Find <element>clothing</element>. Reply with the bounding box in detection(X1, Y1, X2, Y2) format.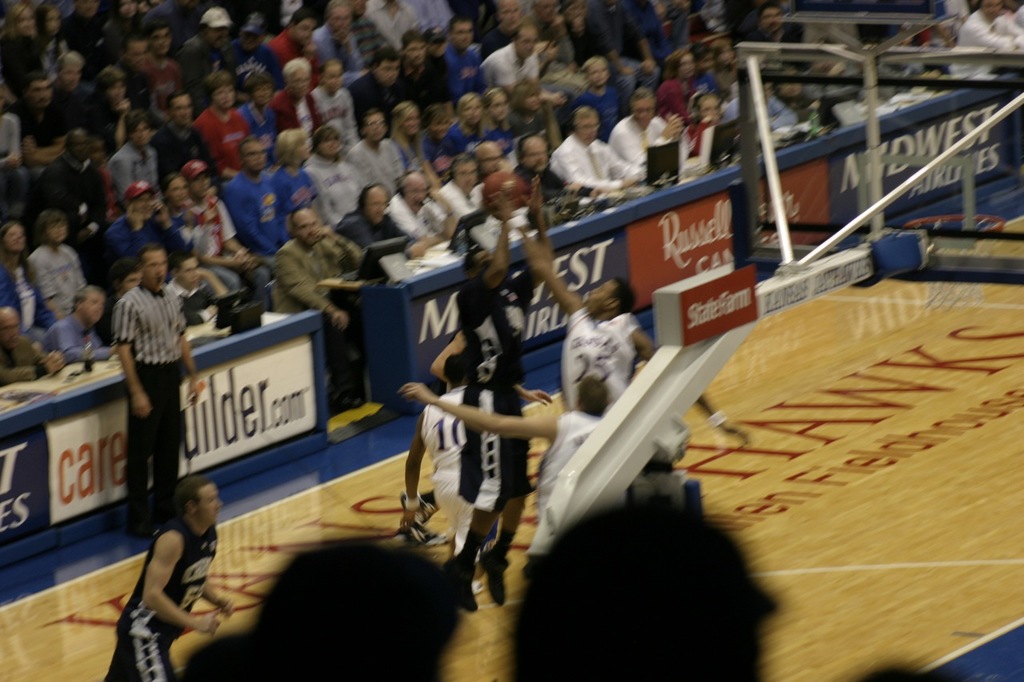
detection(30, 241, 100, 317).
